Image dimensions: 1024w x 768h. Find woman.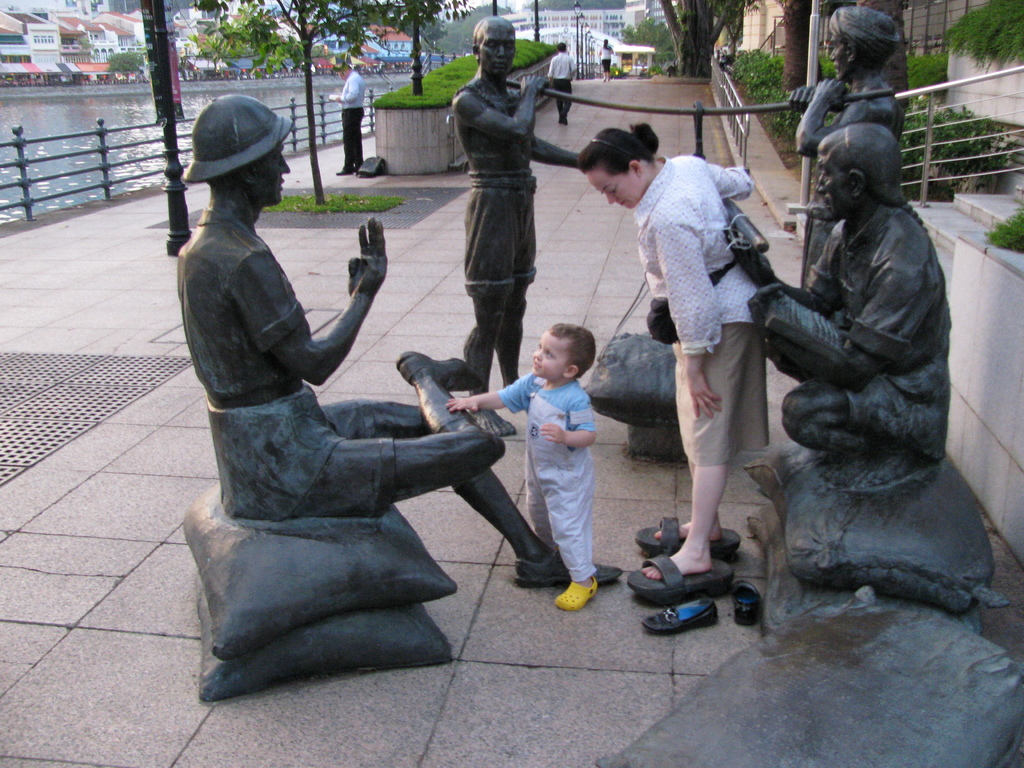
x1=598 y1=39 x2=614 y2=83.
